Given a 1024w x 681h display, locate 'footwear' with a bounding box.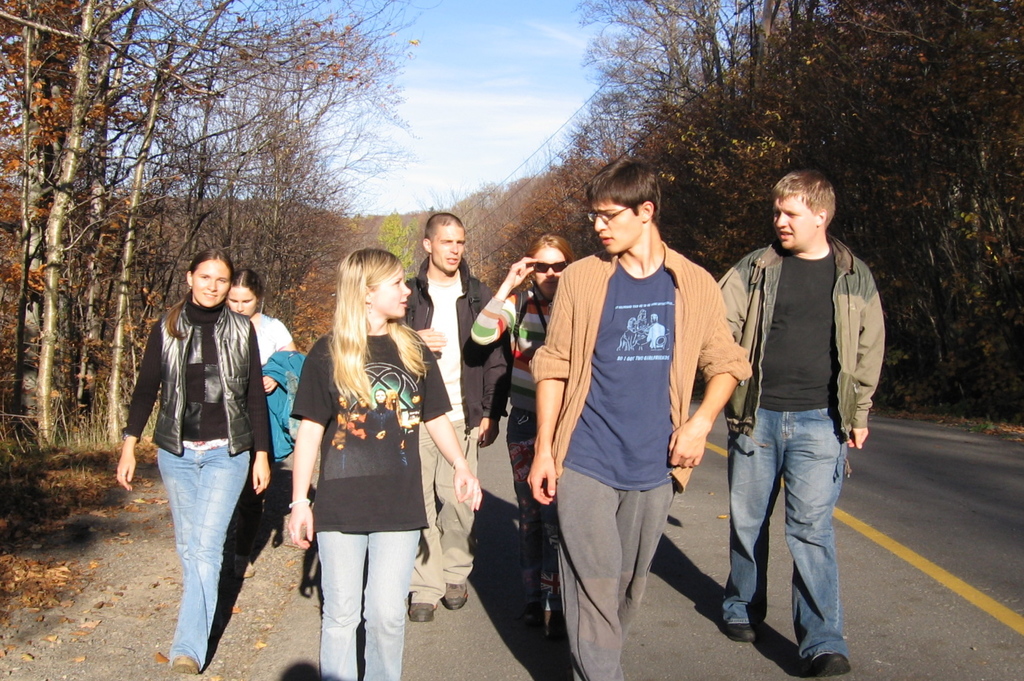
Located: detection(521, 609, 535, 630).
